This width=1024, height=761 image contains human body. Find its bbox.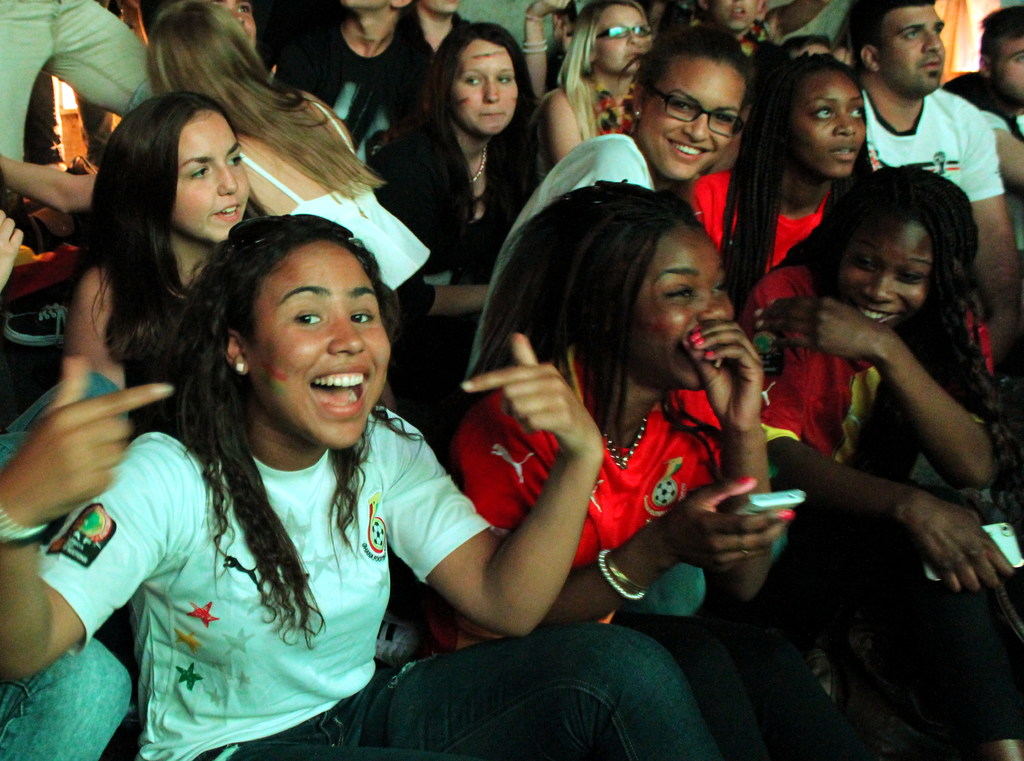
(69, 85, 257, 430).
